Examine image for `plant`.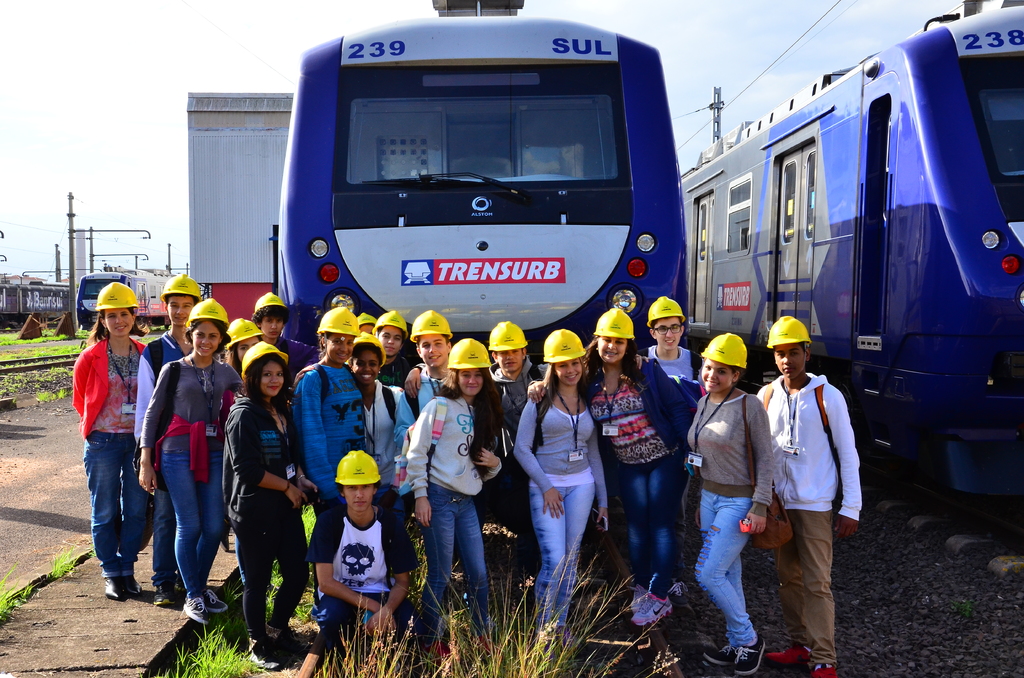
Examination result: [left=160, top=623, right=261, bottom=677].
